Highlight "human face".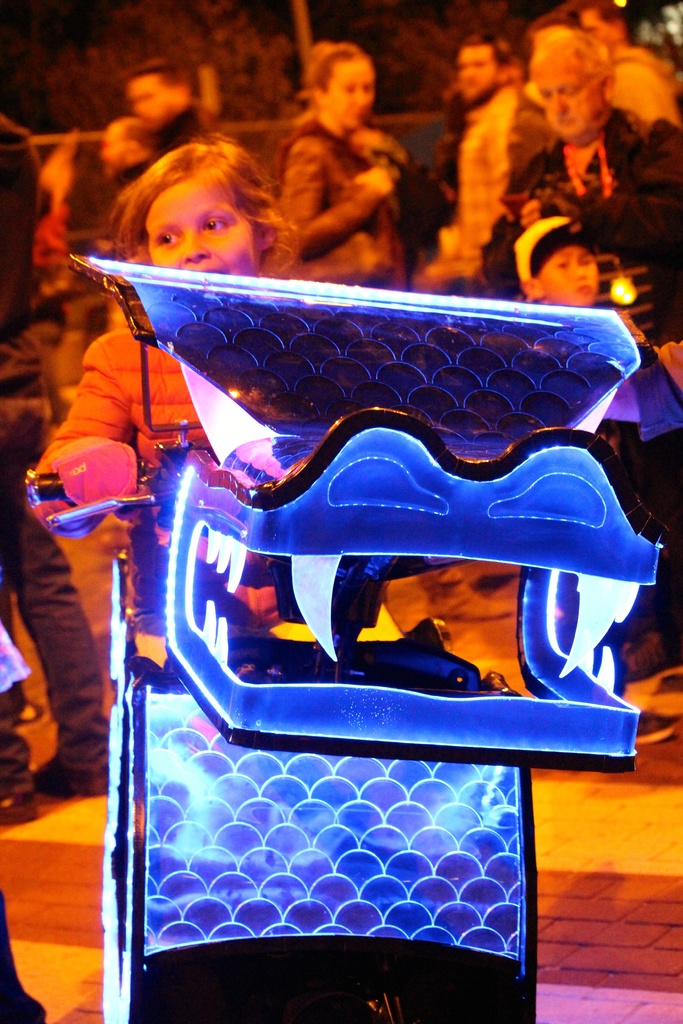
Highlighted region: <region>453, 45, 497, 106</region>.
